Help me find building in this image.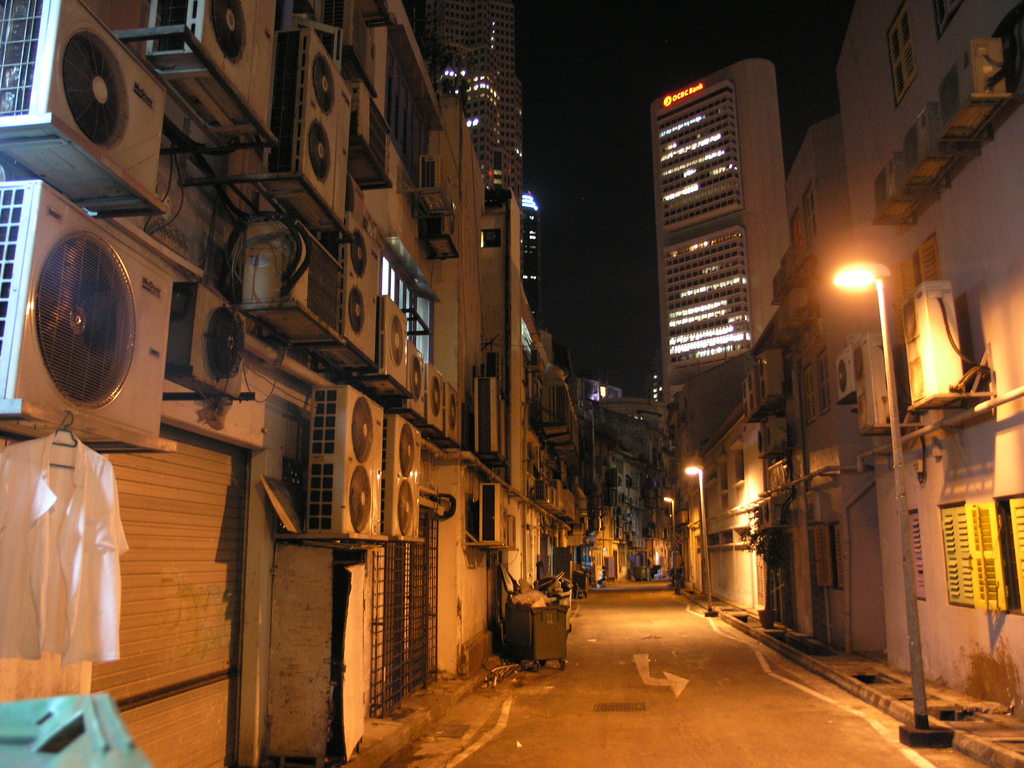
Found it: box(518, 192, 541, 338).
